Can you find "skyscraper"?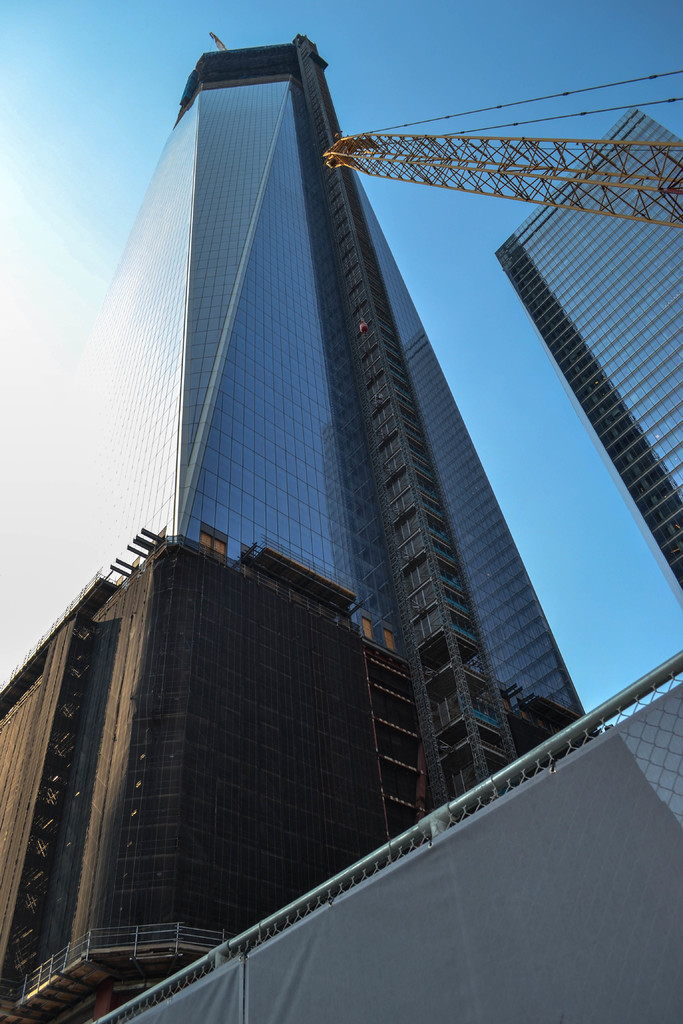
Yes, bounding box: detection(0, 32, 589, 1023).
